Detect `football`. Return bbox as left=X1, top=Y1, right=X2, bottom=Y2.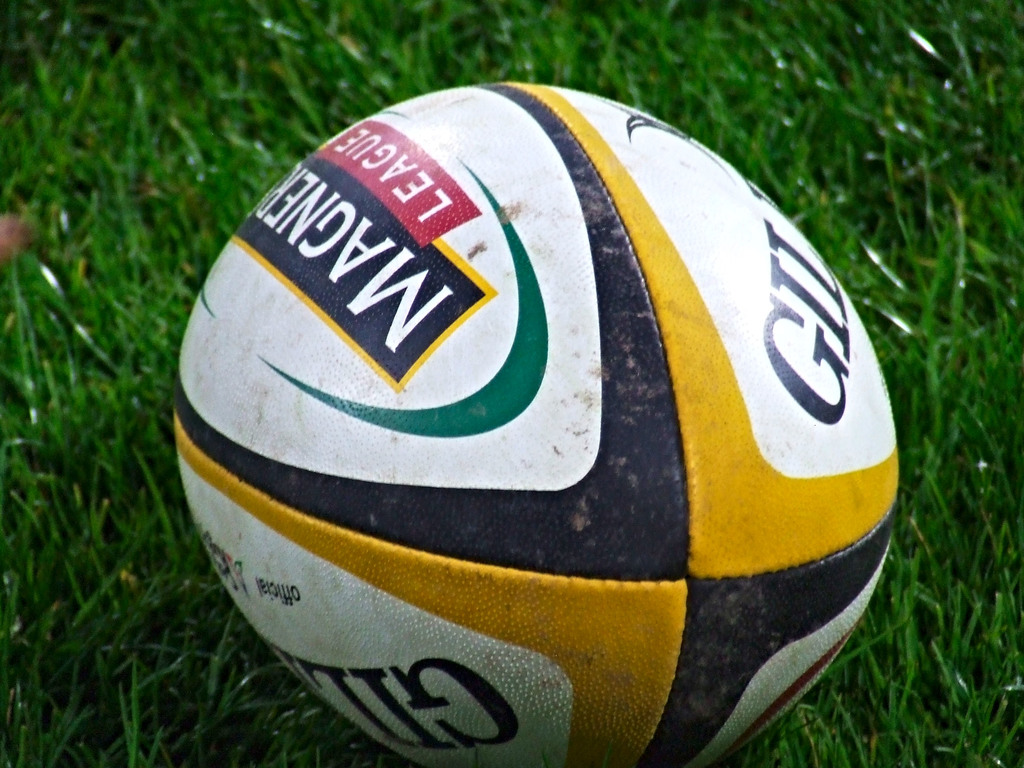
left=170, top=81, right=904, bottom=767.
